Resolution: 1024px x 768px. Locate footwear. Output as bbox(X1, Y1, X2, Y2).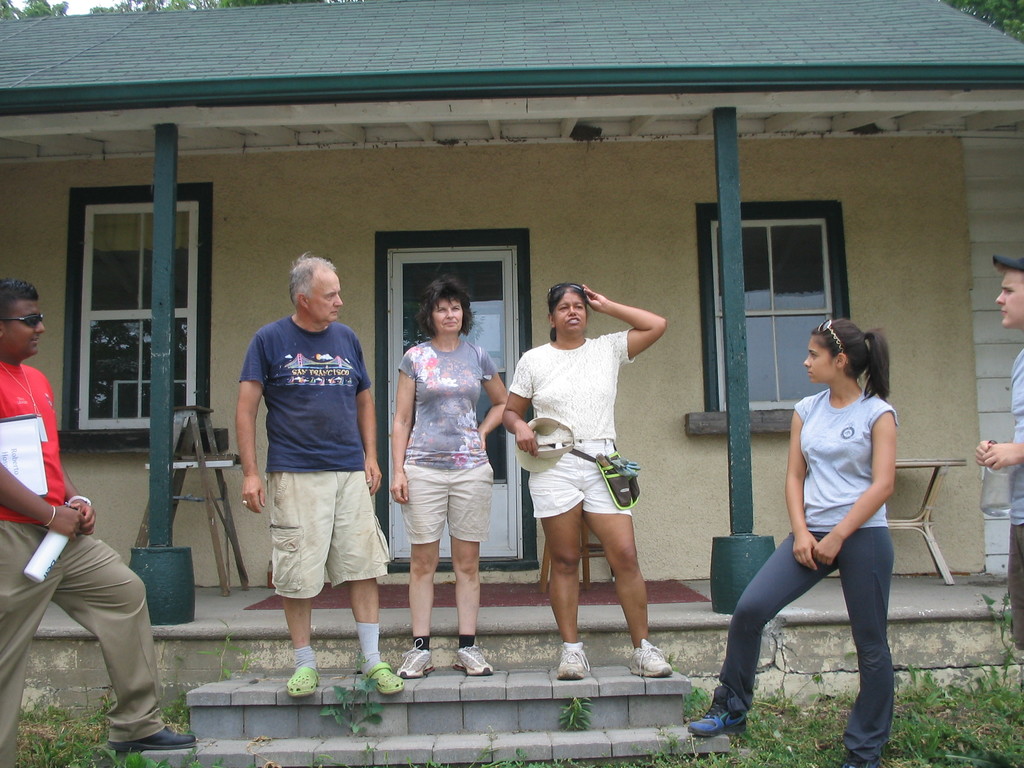
bbox(556, 641, 589, 684).
